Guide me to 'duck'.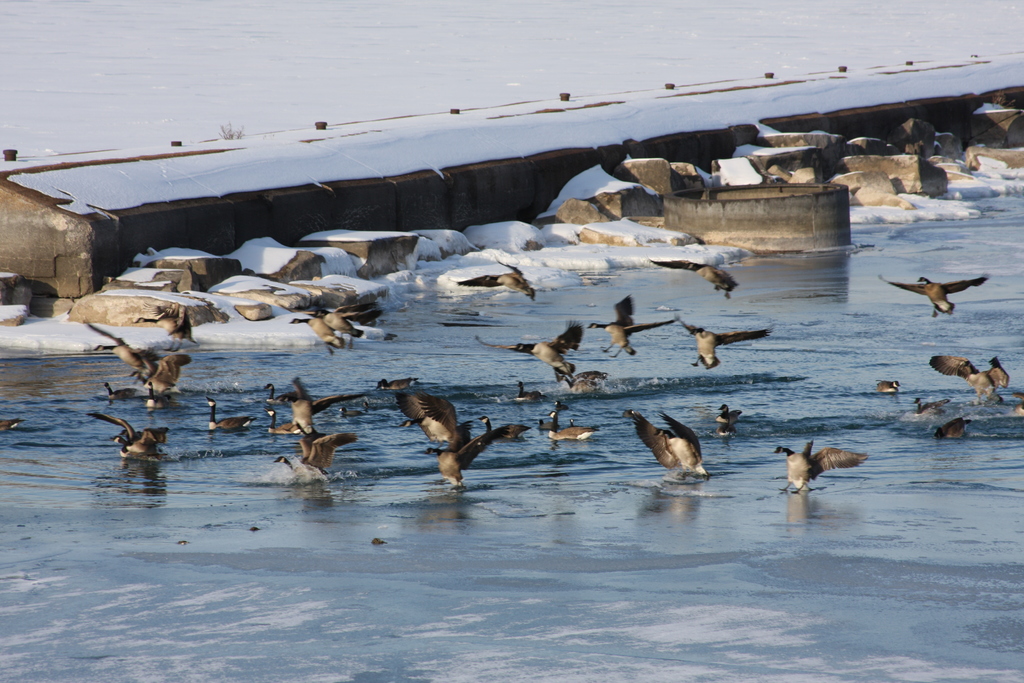
Guidance: [136, 305, 197, 355].
